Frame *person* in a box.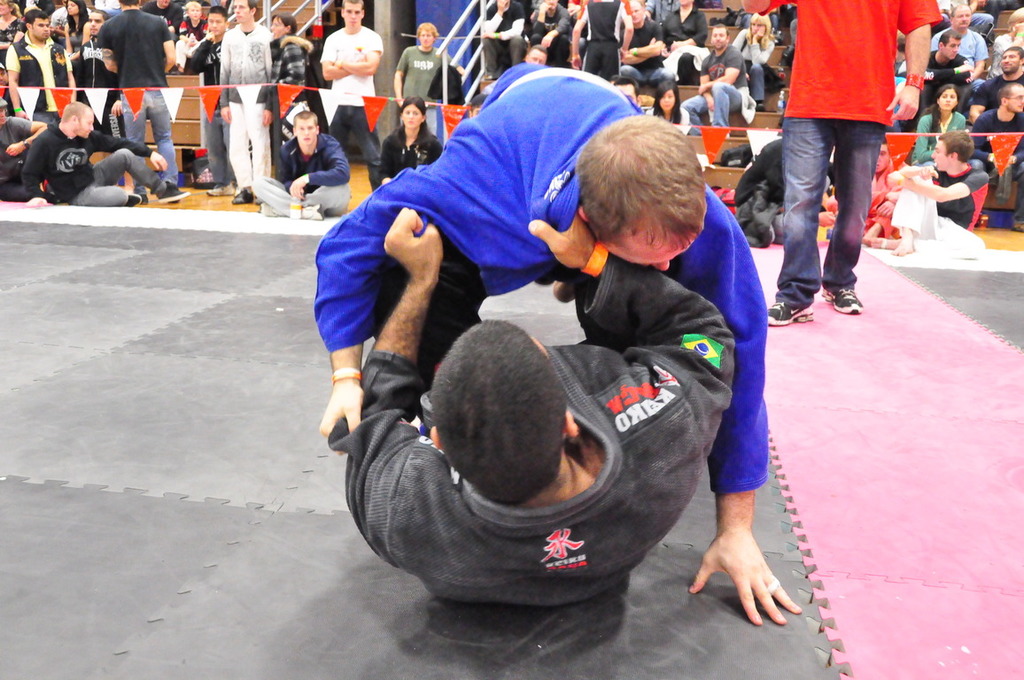
<box>244,106,355,220</box>.
